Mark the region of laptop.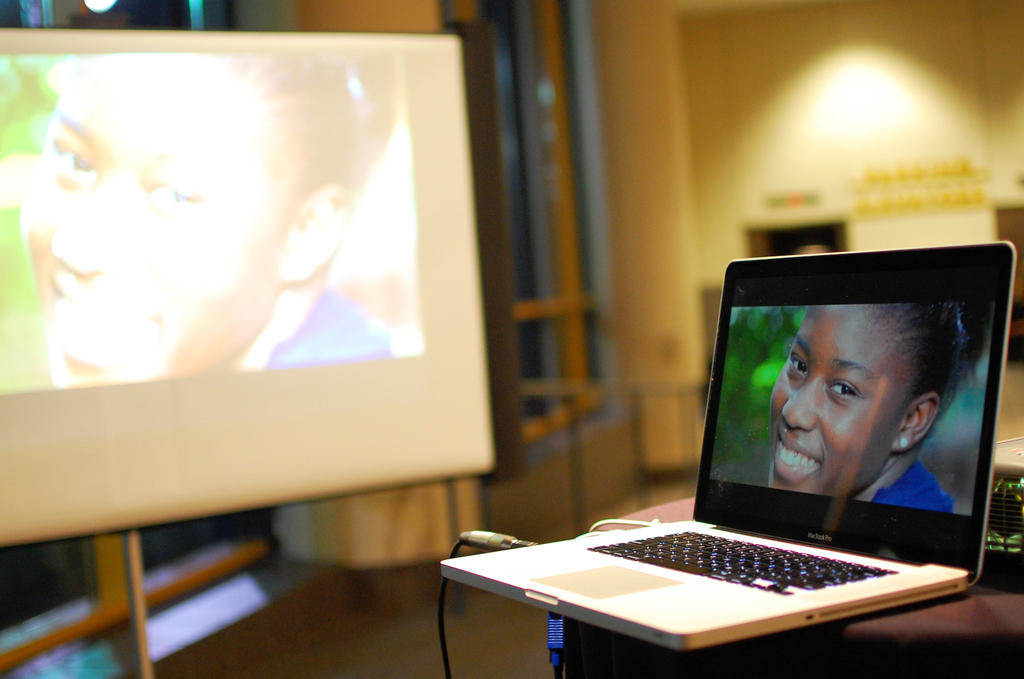
Region: l=444, t=245, r=1014, b=648.
